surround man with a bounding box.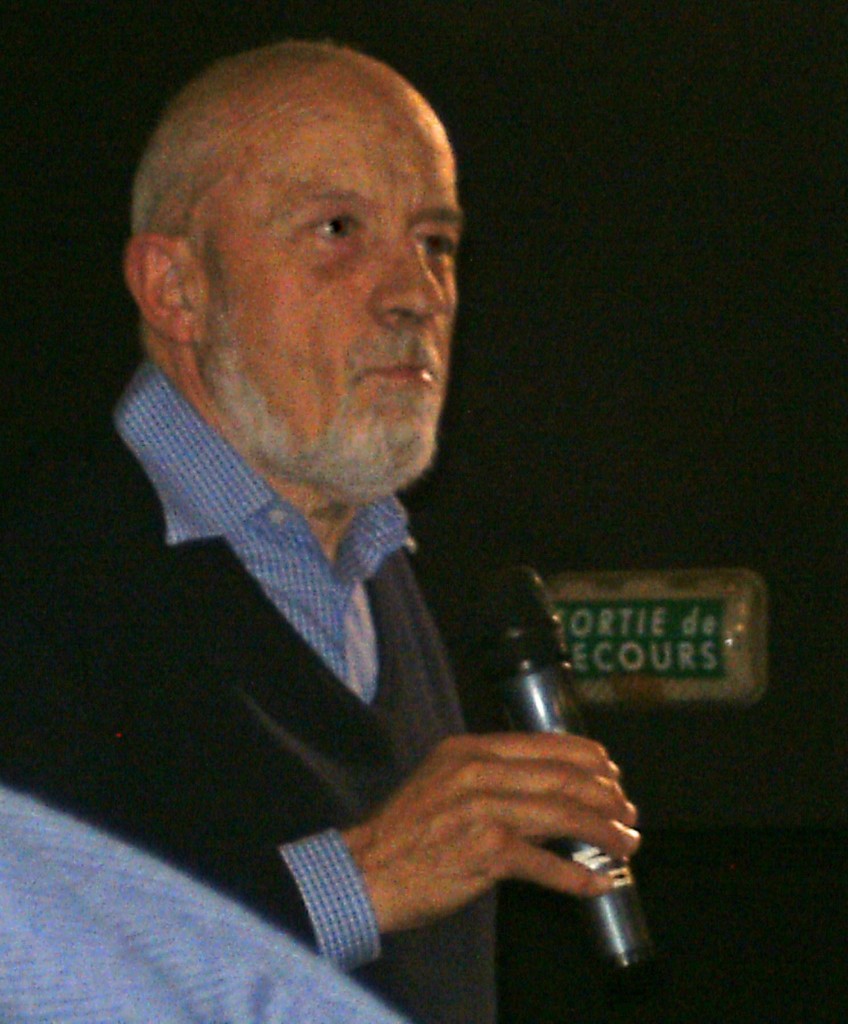
BBox(1, 46, 643, 1023).
